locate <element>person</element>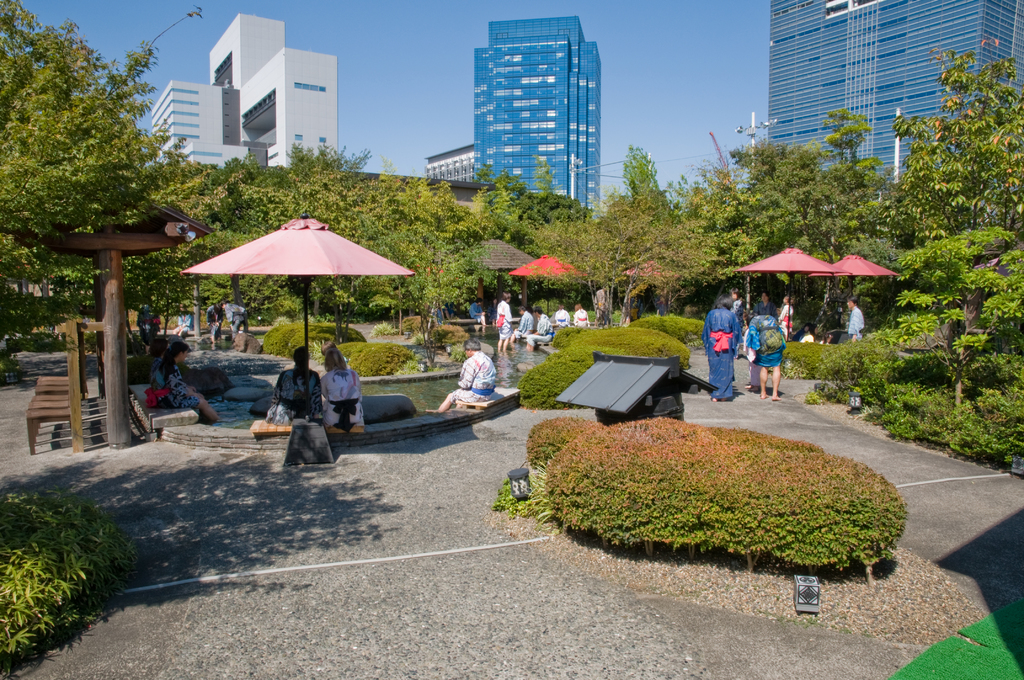
detection(803, 321, 819, 344)
